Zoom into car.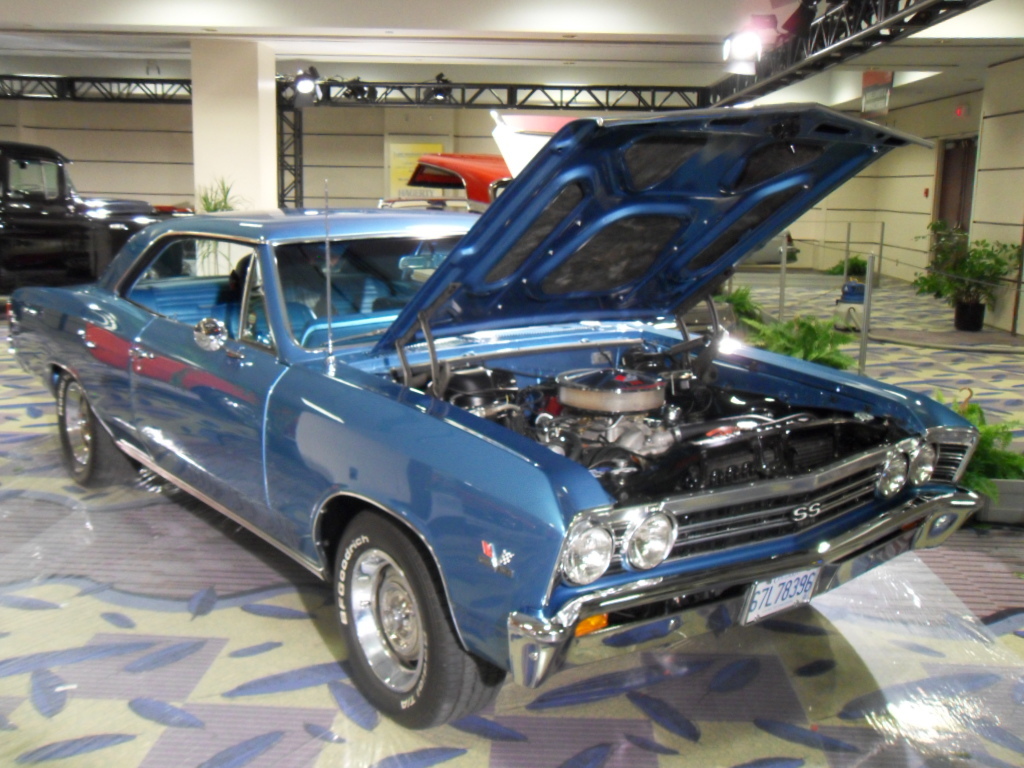
Zoom target: x1=156 y1=206 x2=195 y2=250.
